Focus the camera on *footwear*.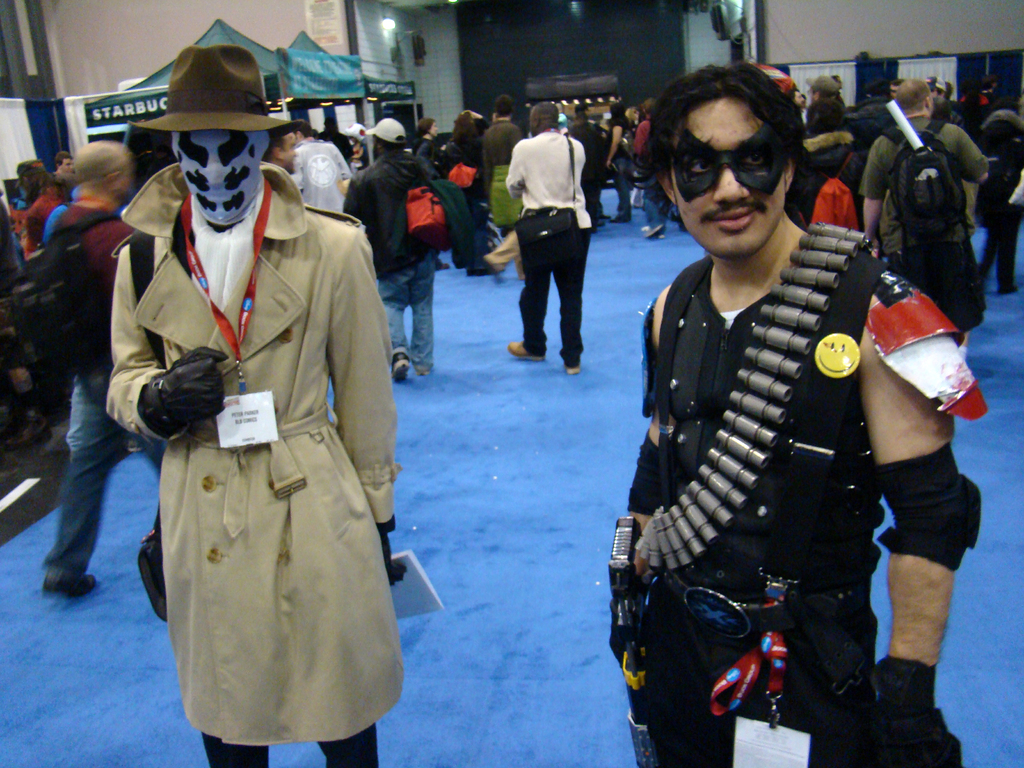
Focus region: 467, 266, 499, 277.
